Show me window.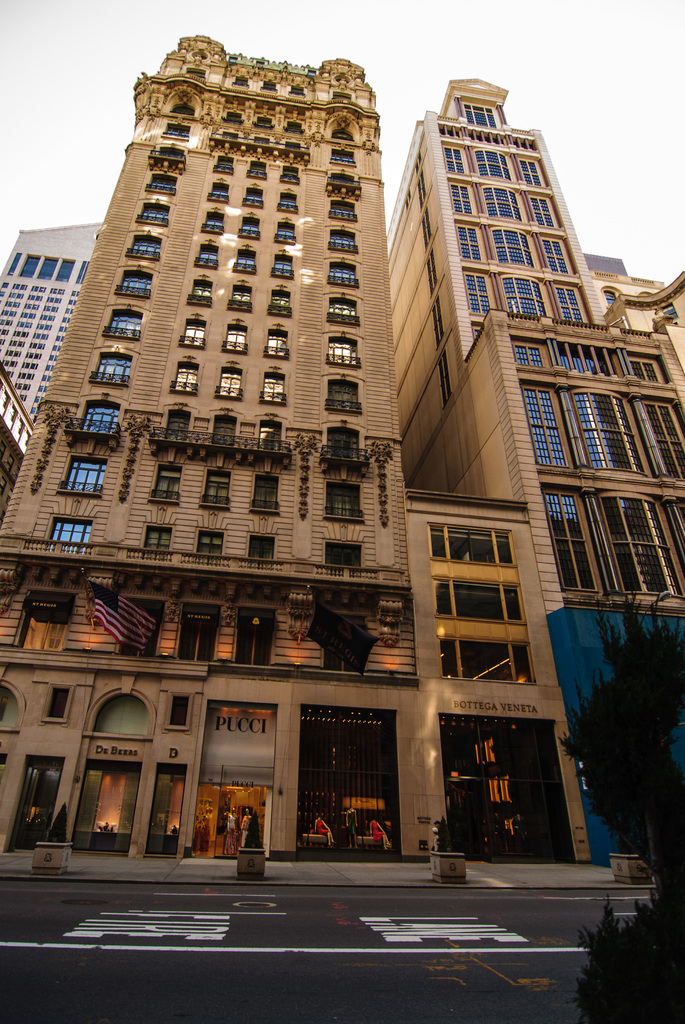
window is here: (x1=431, y1=576, x2=524, y2=625).
